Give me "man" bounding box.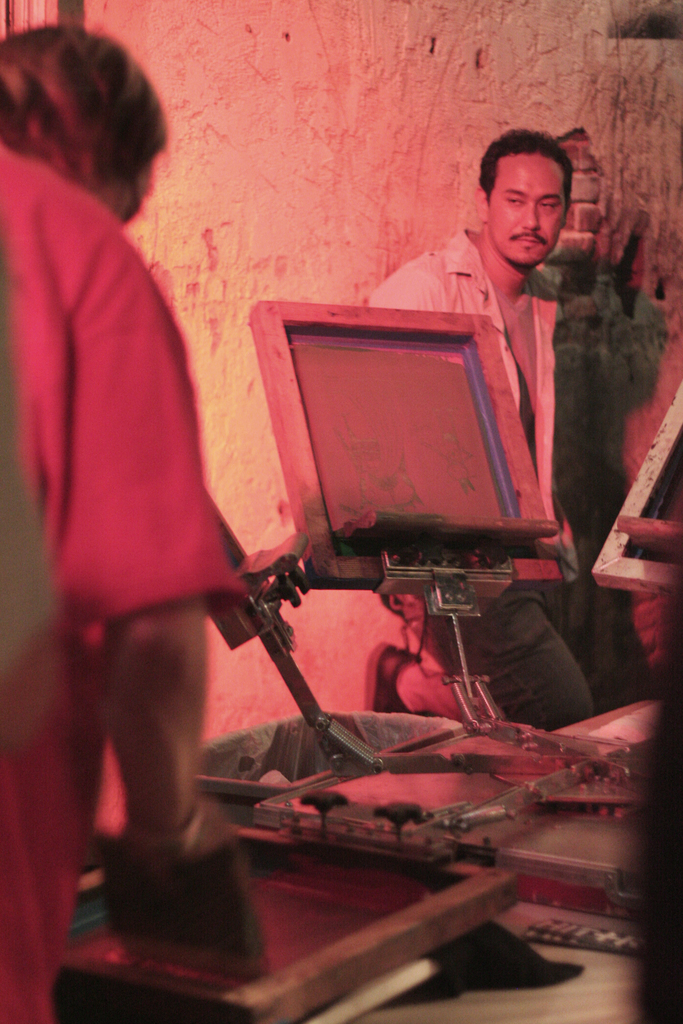
0:124:244:1023.
